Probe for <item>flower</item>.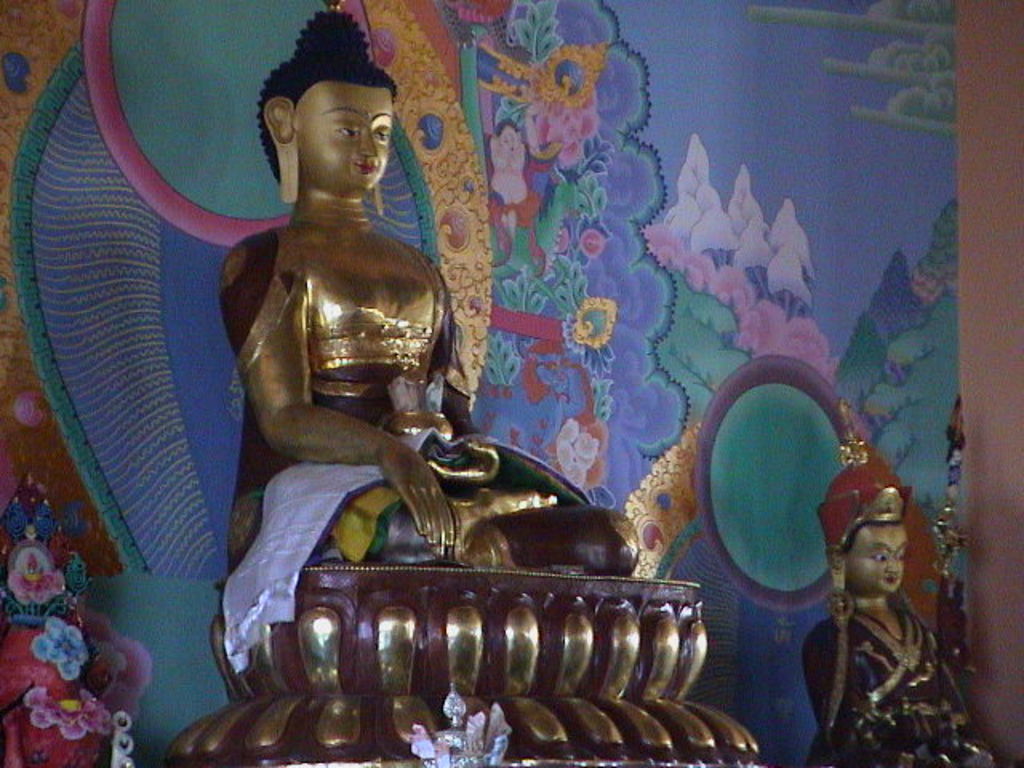
Probe result: 440/0/514/32.
